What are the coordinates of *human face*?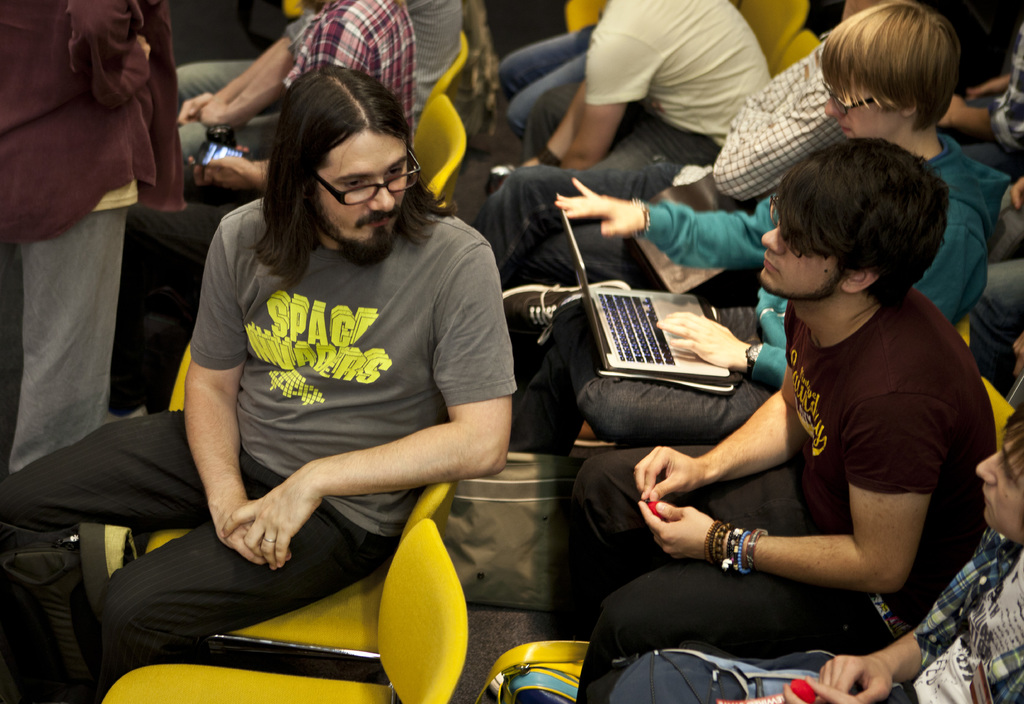
box(762, 204, 844, 302).
